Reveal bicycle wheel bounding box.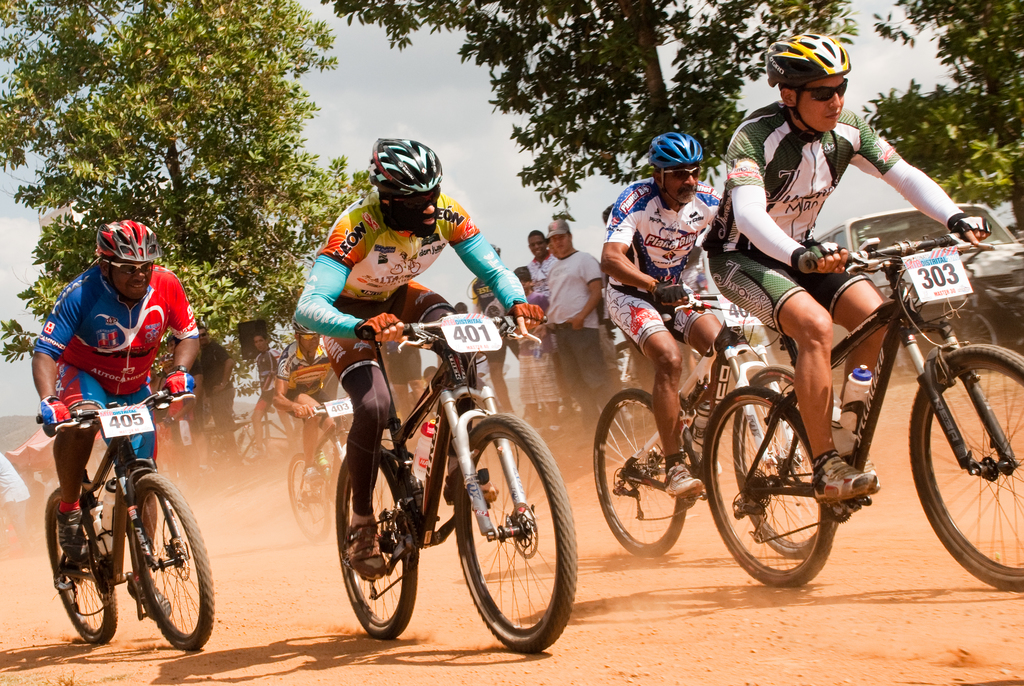
Revealed: (x1=591, y1=385, x2=686, y2=564).
